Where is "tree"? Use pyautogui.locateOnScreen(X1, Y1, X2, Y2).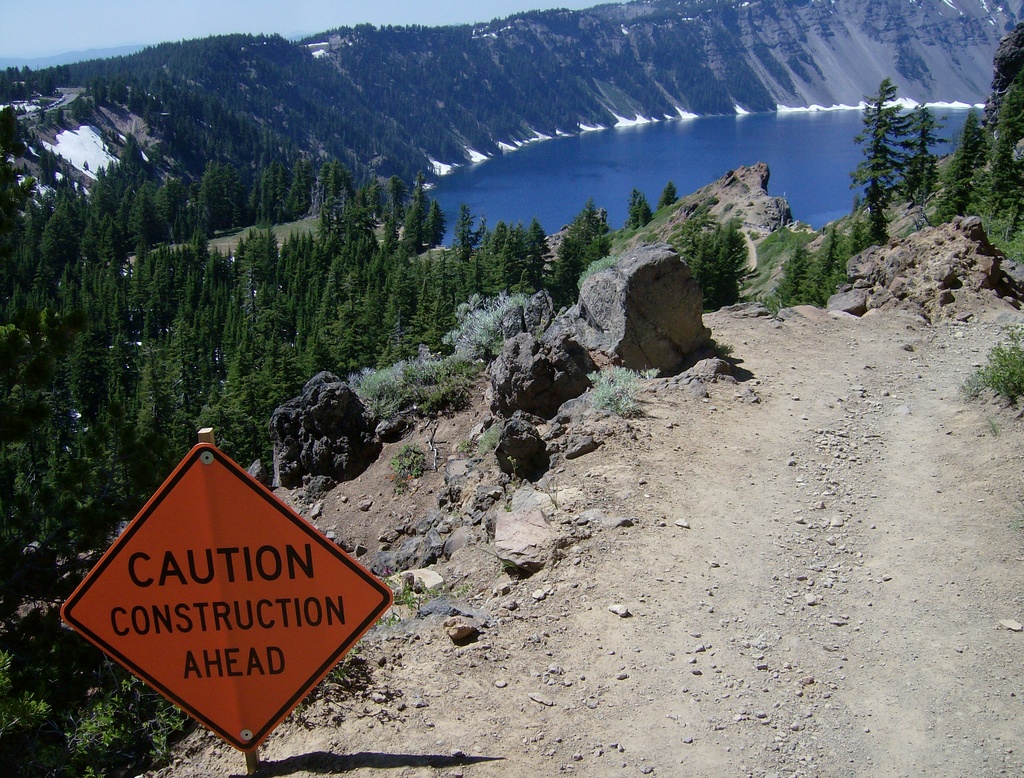
pyautogui.locateOnScreen(0, 104, 25, 147).
